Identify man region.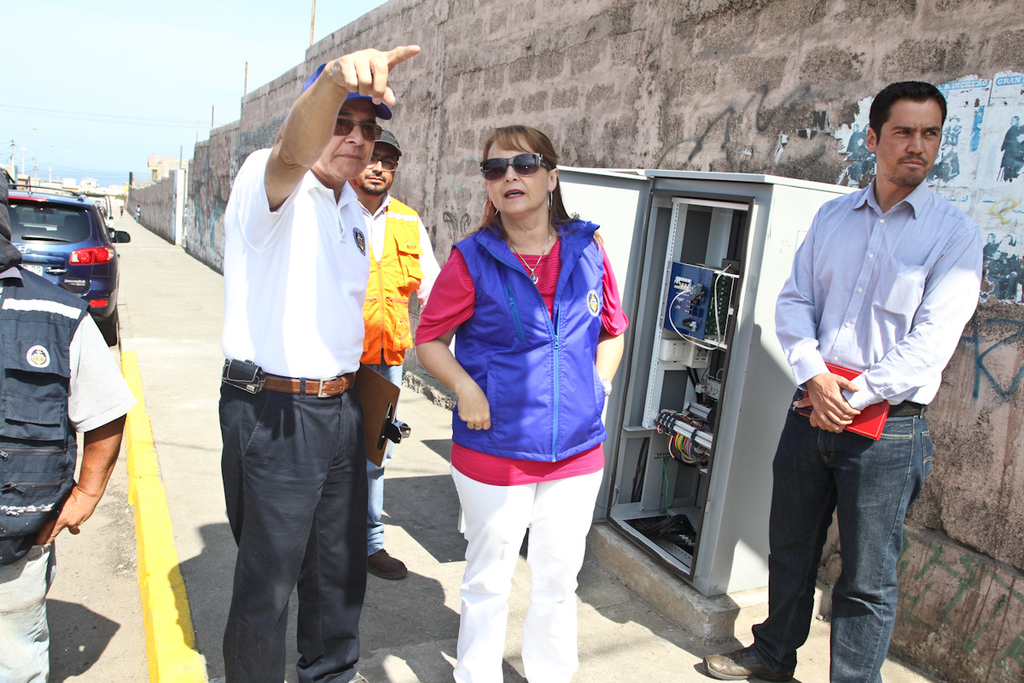
Region: box=[348, 131, 440, 581].
